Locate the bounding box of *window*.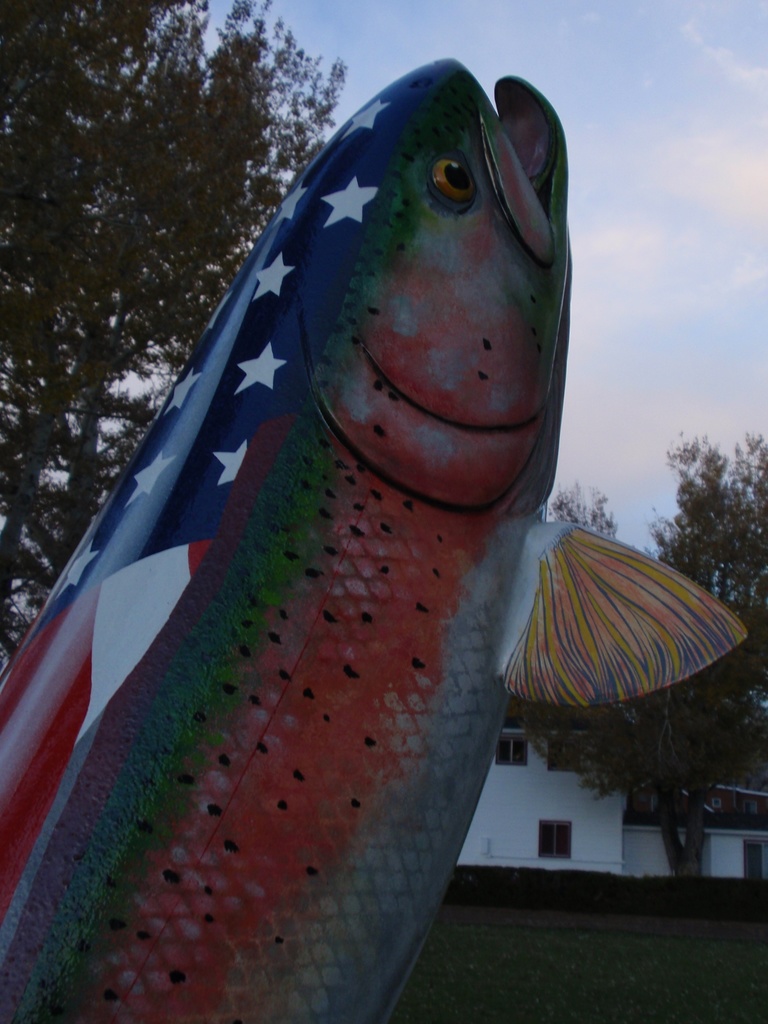
Bounding box: bbox=(535, 819, 572, 862).
